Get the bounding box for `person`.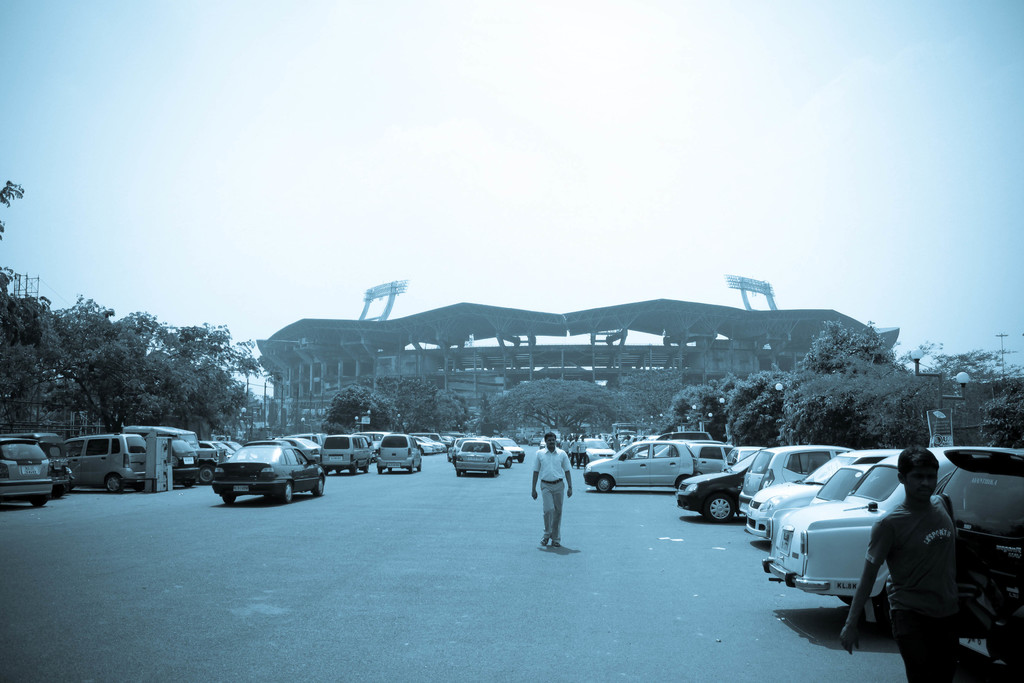
[x1=839, y1=444, x2=968, y2=682].
